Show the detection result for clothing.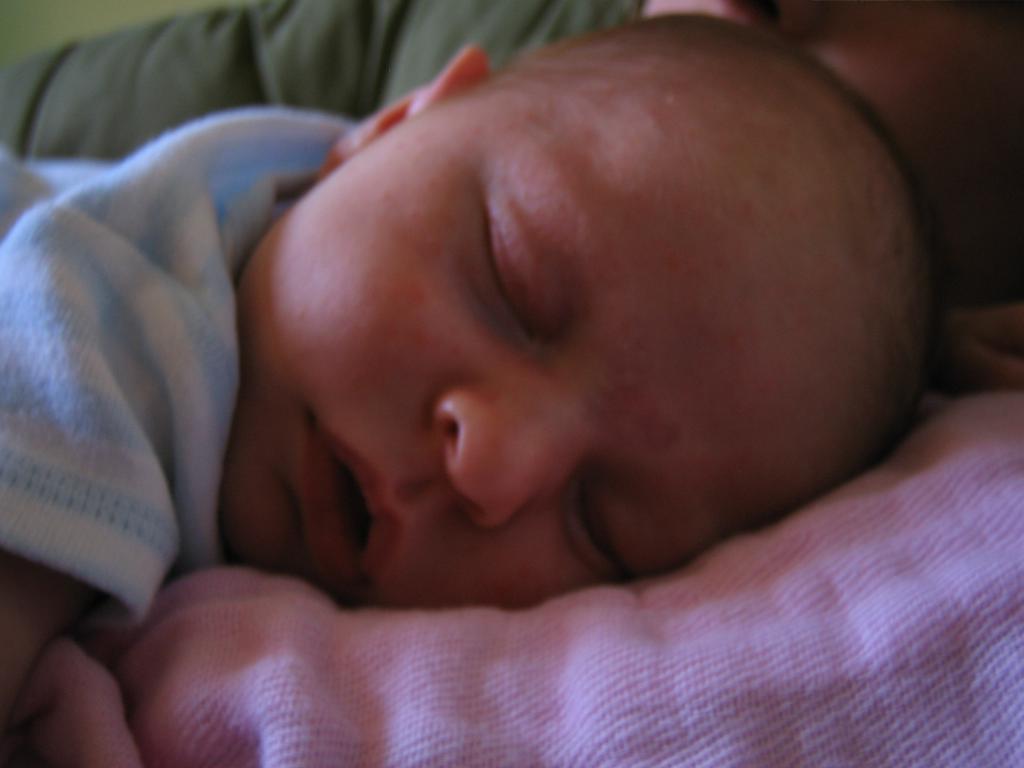
1/0/644/164.
